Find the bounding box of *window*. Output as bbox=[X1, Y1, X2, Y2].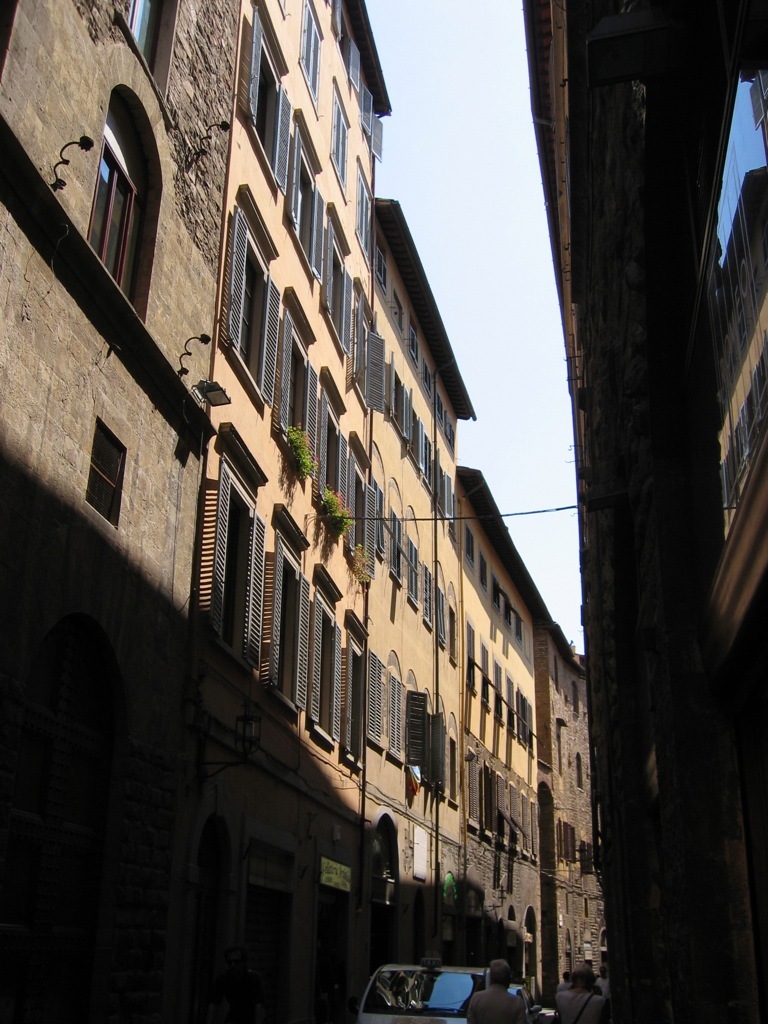
bbox=[404, 387, 419, 471].
